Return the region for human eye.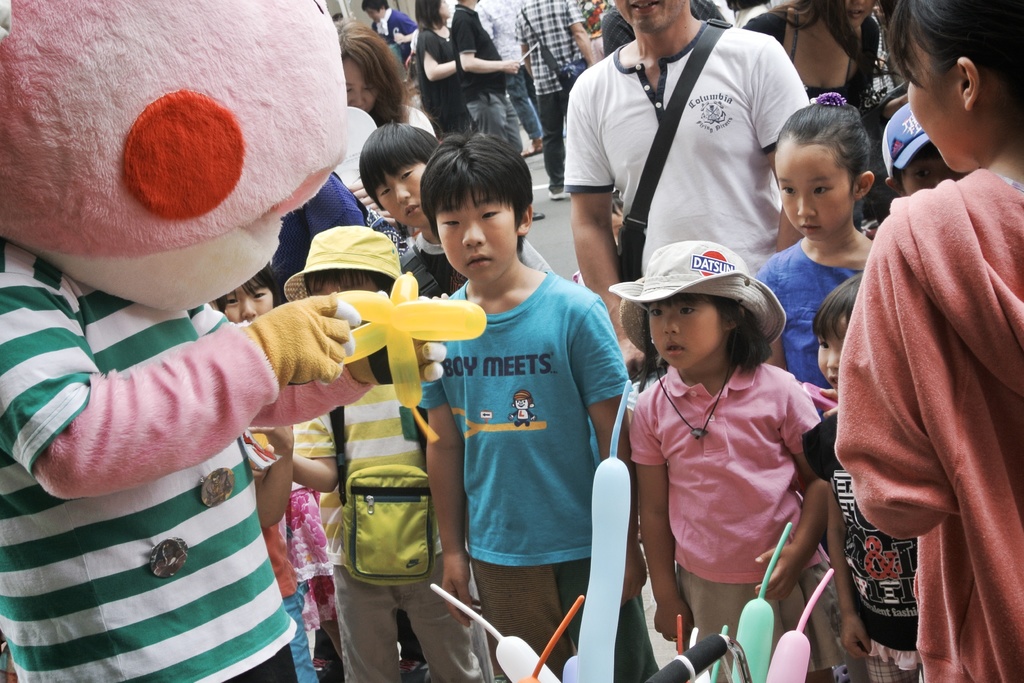
<bbox>226, 294, 238, 309</bbox>.
